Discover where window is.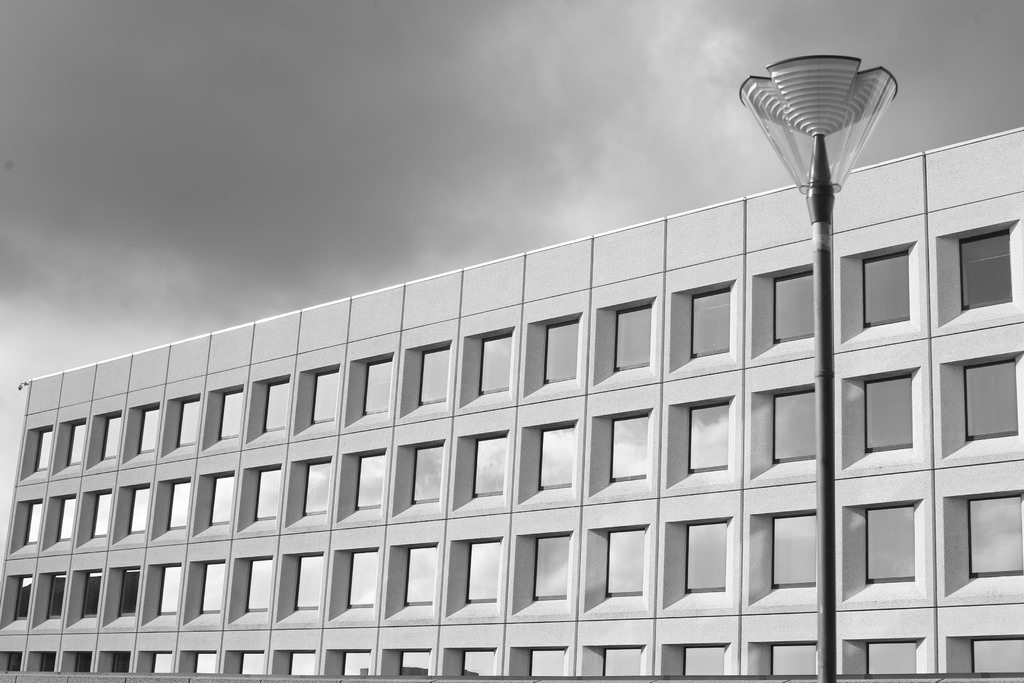
Discovered at <region>102, 415, 123, 459</region>.
